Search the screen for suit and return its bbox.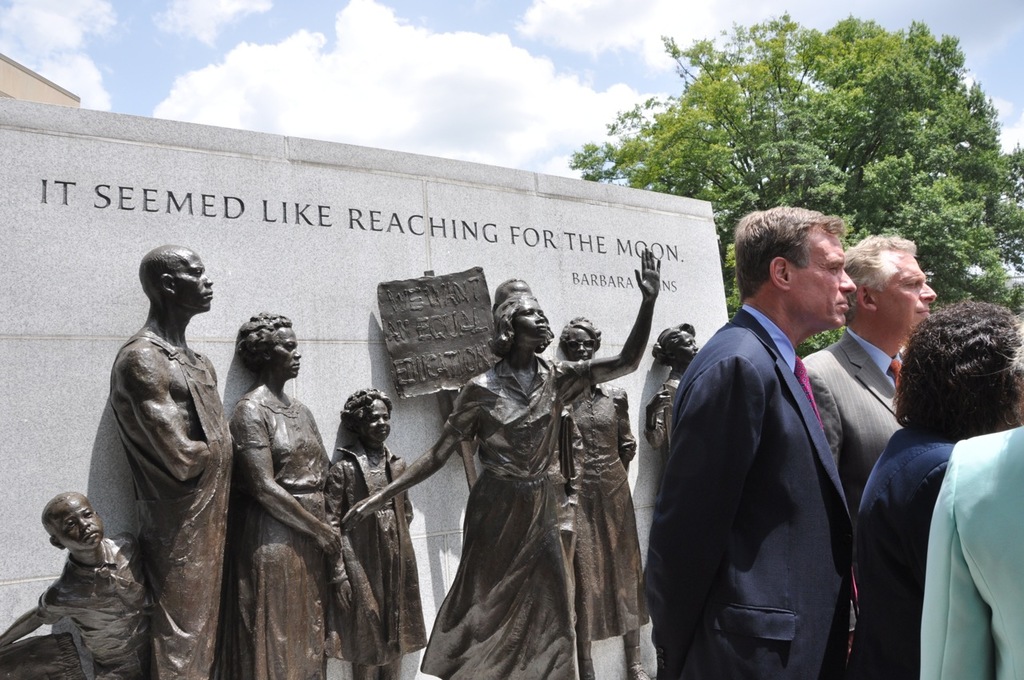
Found: Rect(901, 424, 1023, 679).
